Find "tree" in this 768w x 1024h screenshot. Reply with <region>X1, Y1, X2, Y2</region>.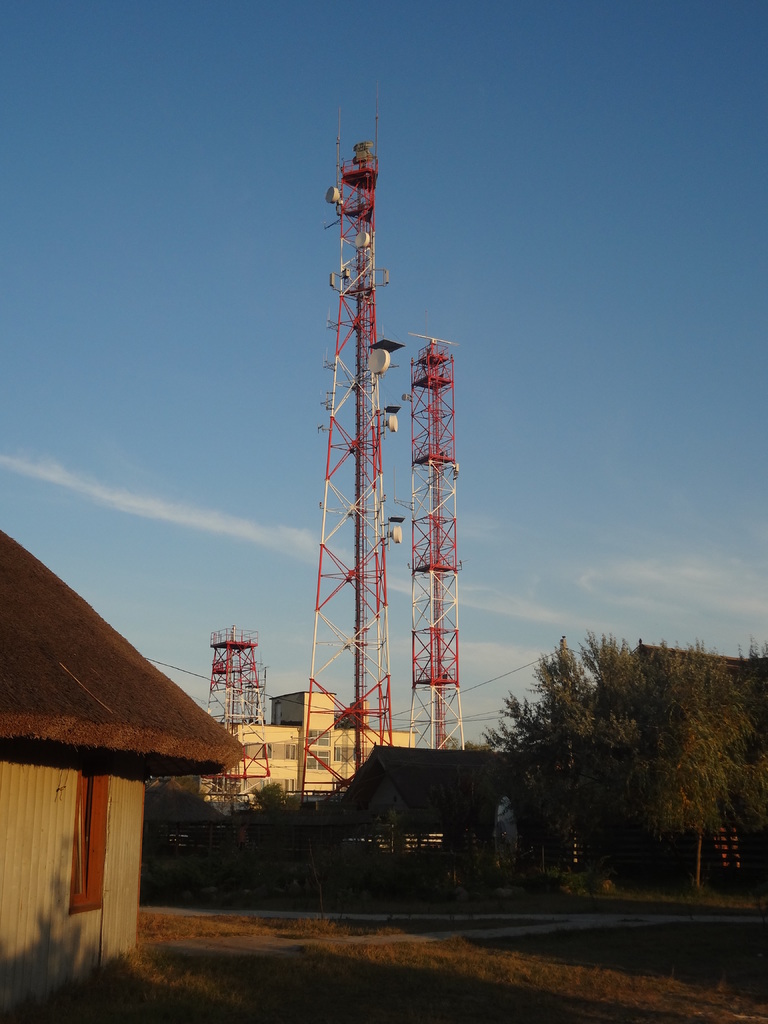
<region>480, 629, 652, 899</region>.
